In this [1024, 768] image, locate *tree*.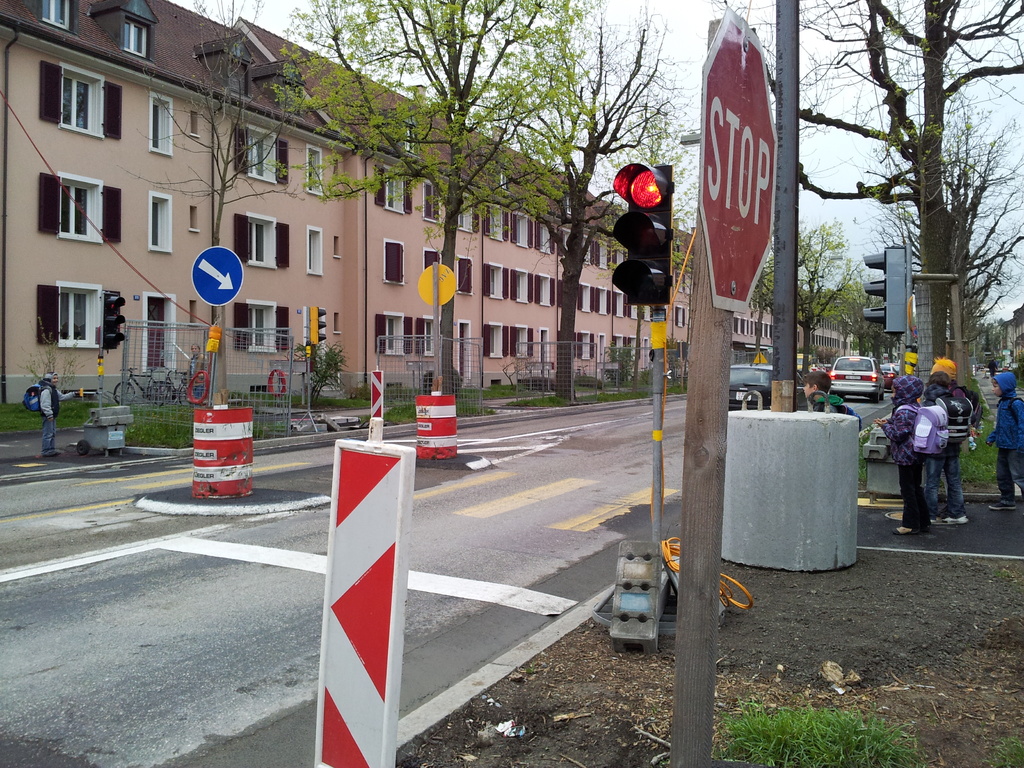
Bounding box: detection(275, 0, 593, 398).
